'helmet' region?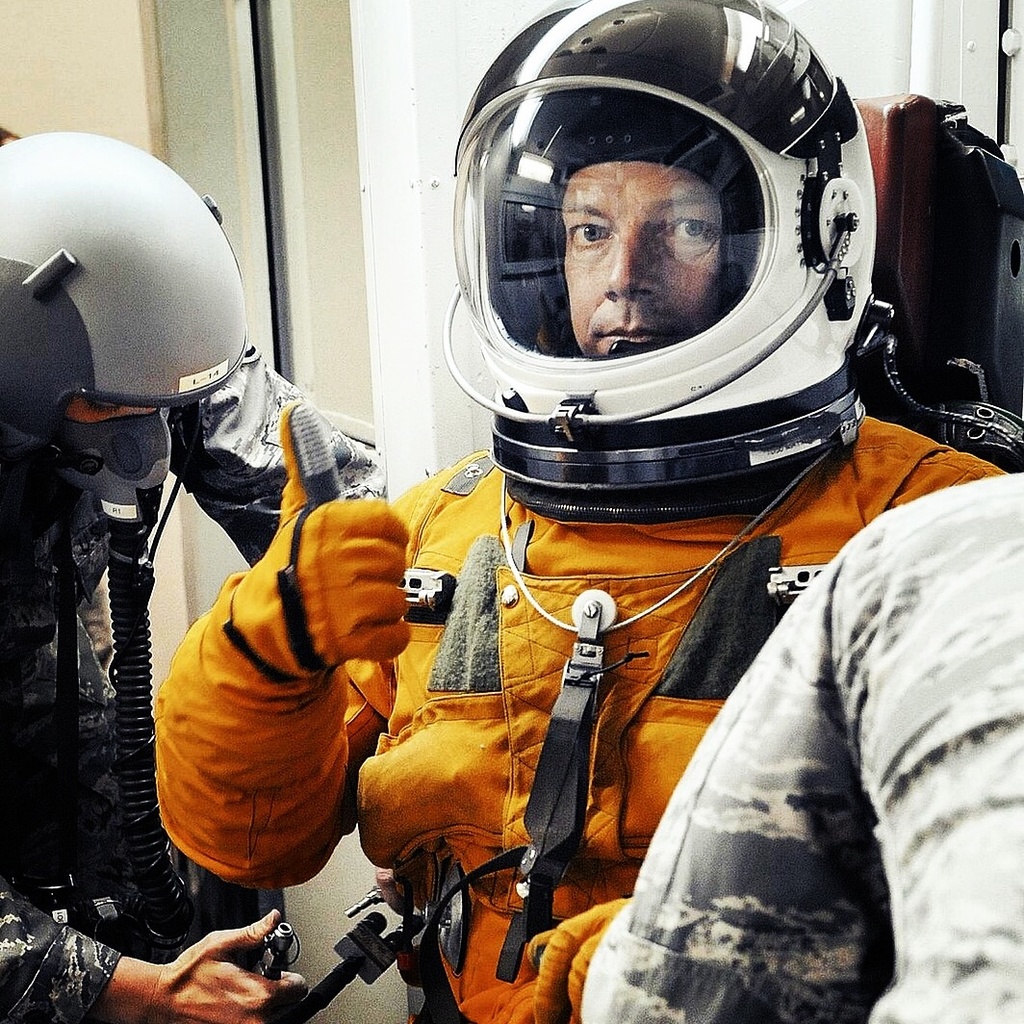
rect(0, 122, 250, 556)
